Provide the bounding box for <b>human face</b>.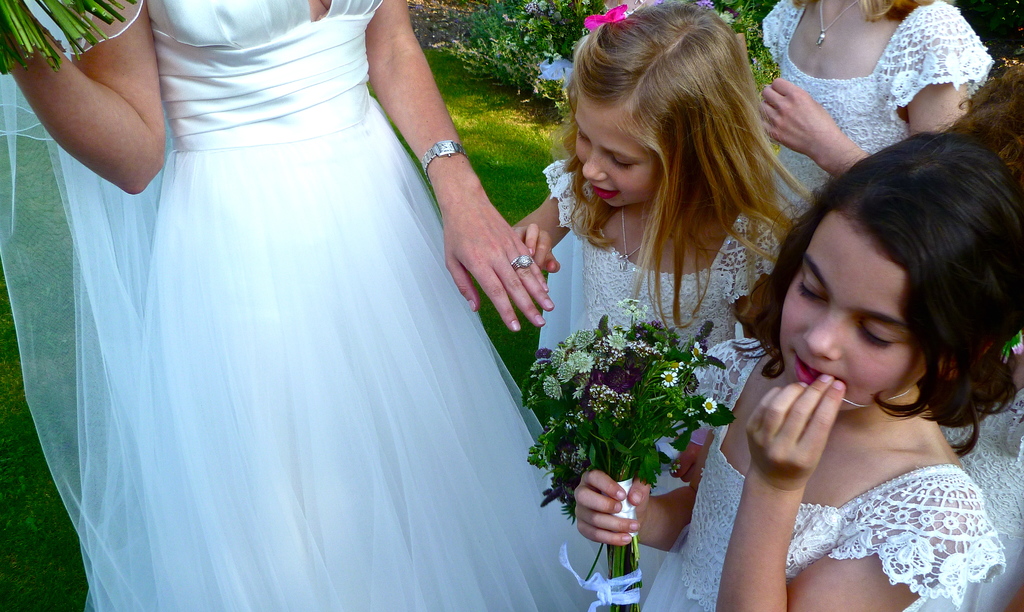
(574, 109, 655, 209).
